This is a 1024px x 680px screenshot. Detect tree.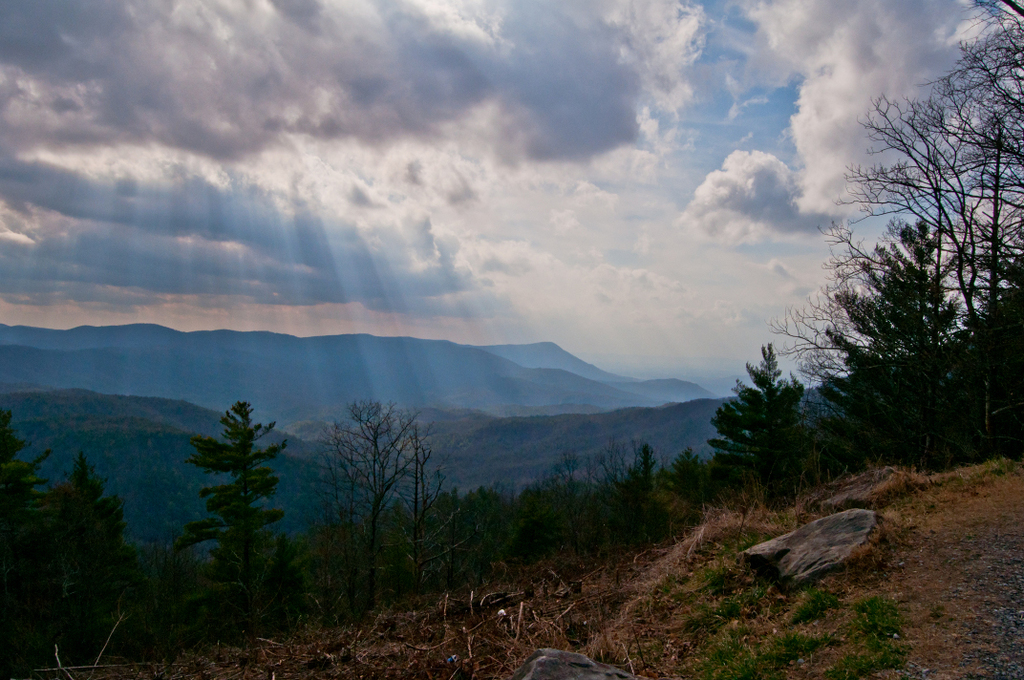
box=[0, 408, 52, 592].
